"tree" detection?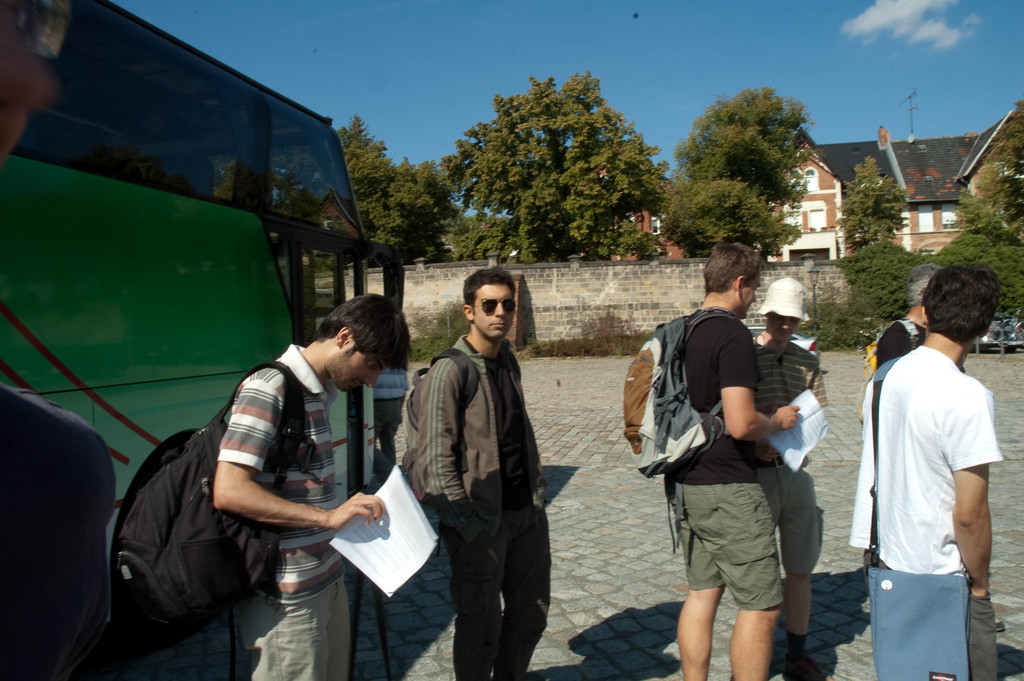
[70, 143, 200, 193]
